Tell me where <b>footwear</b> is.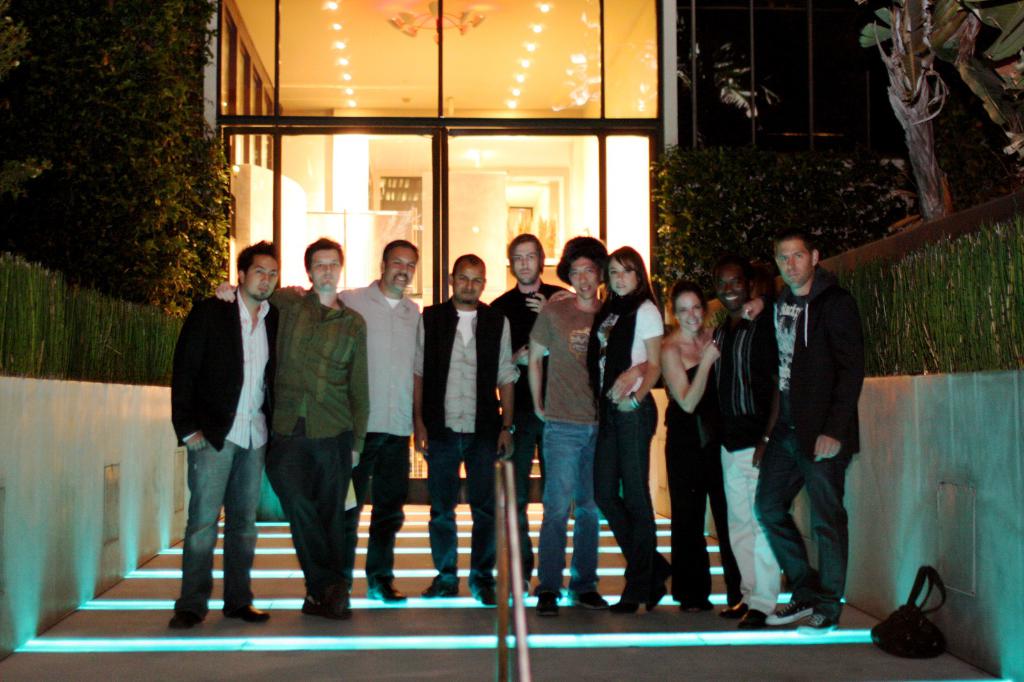
<b>footwear</b> is at [x1=170, y1=602, x2=211, y2=632].
